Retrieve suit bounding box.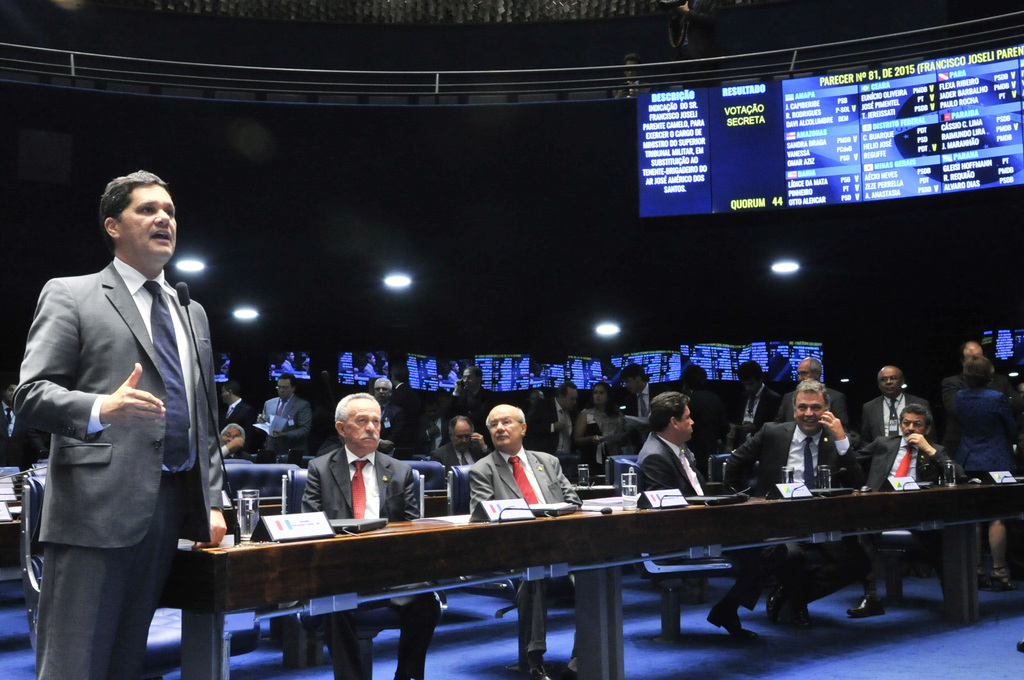
Bounding box: select_region(854, 434, 965, 581).
